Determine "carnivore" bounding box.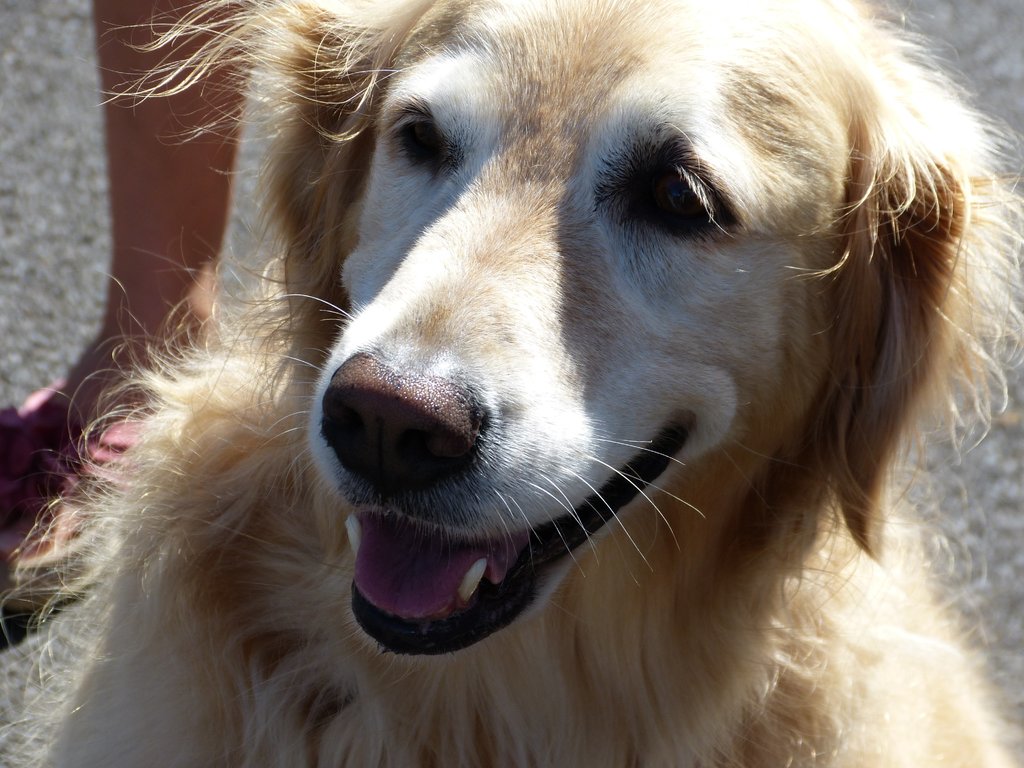
Determined: bbox=(0, 0, 1023, 767).
